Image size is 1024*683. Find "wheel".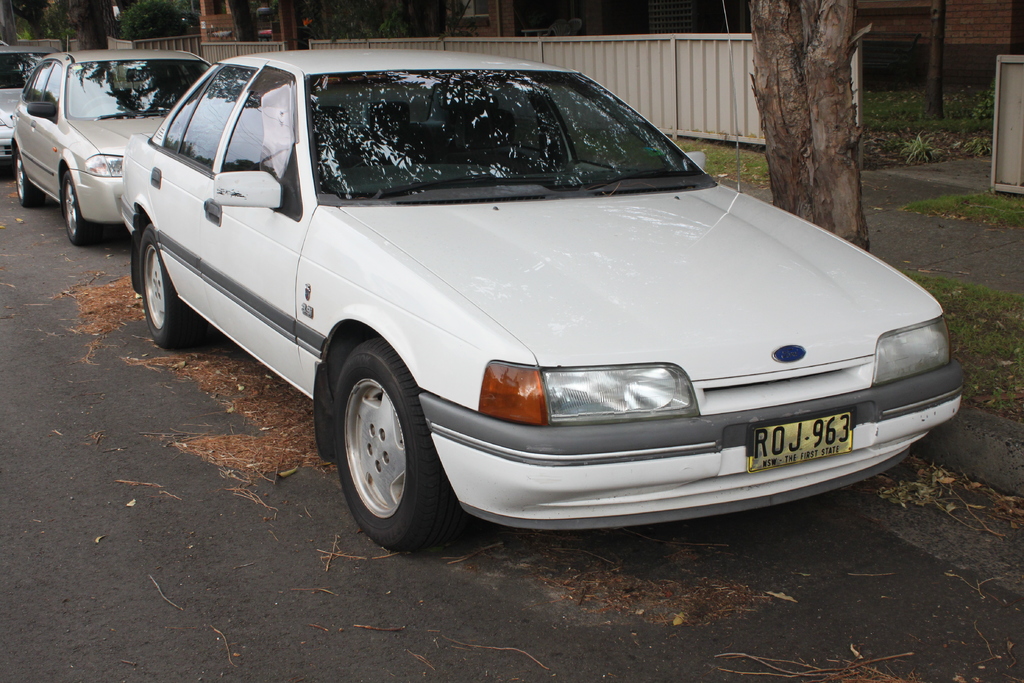
140 222 204 349.
